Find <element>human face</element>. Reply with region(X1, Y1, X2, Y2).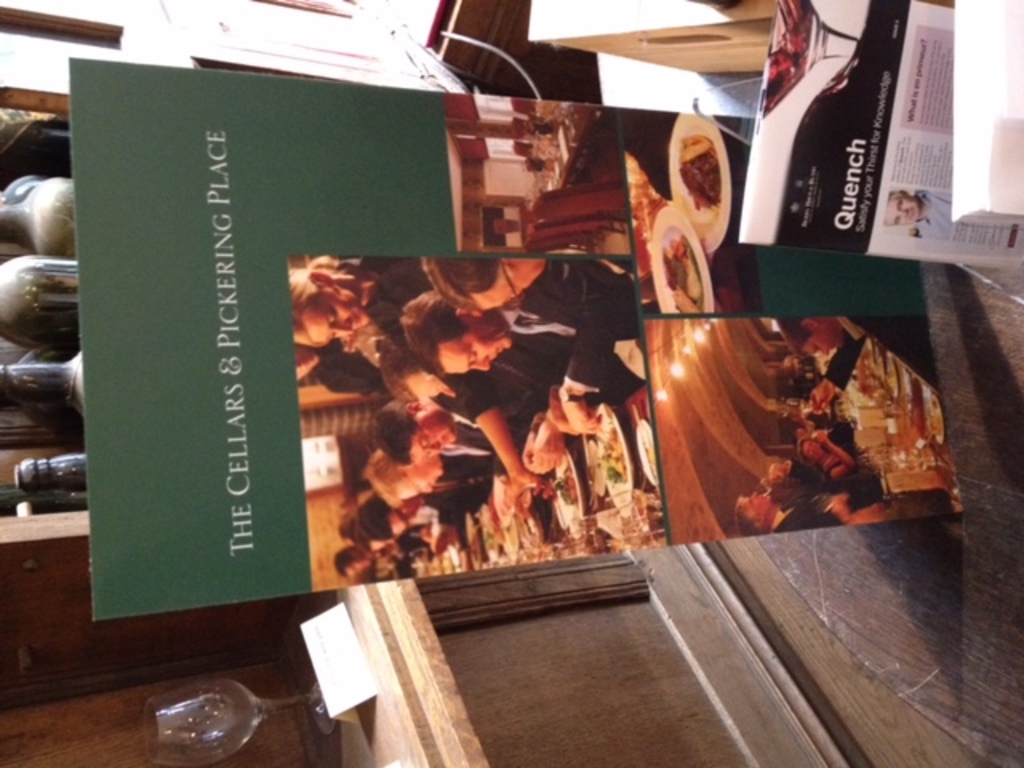
region(397, 462, 442, 502).
